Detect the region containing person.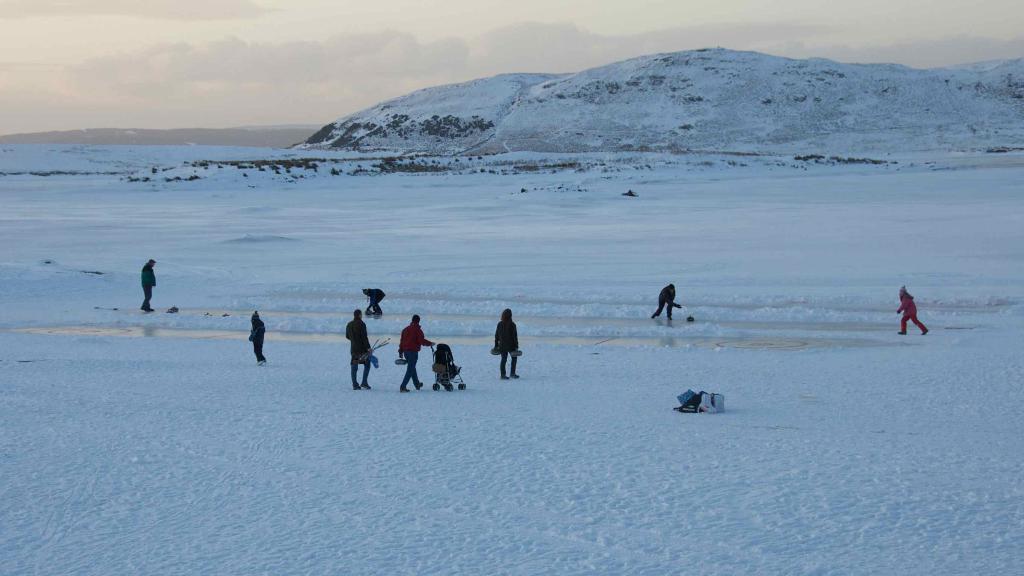
Rect(490, 304, 524, 385).
